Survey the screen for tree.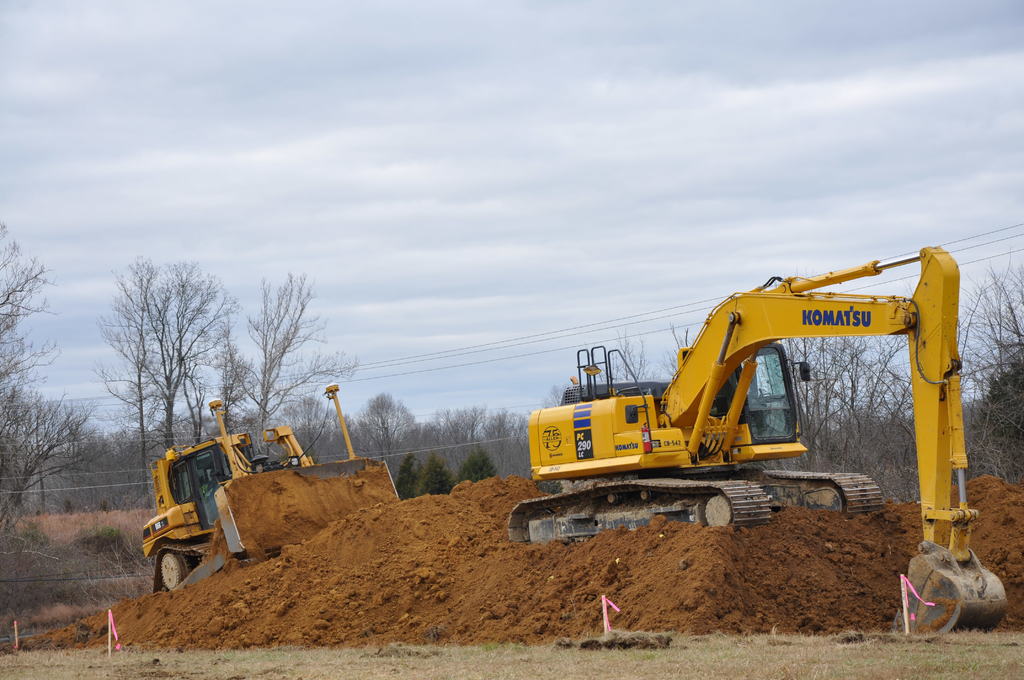
Survey found: 483,409,511,474.
